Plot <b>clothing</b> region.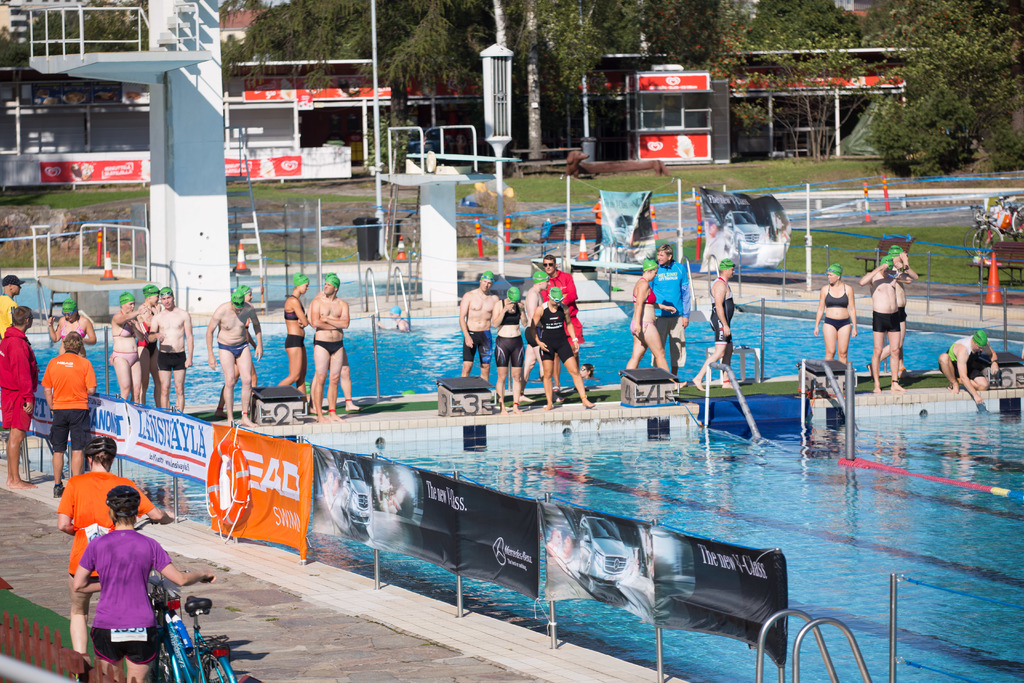
Plotted at (461, 331, 493, 366).
